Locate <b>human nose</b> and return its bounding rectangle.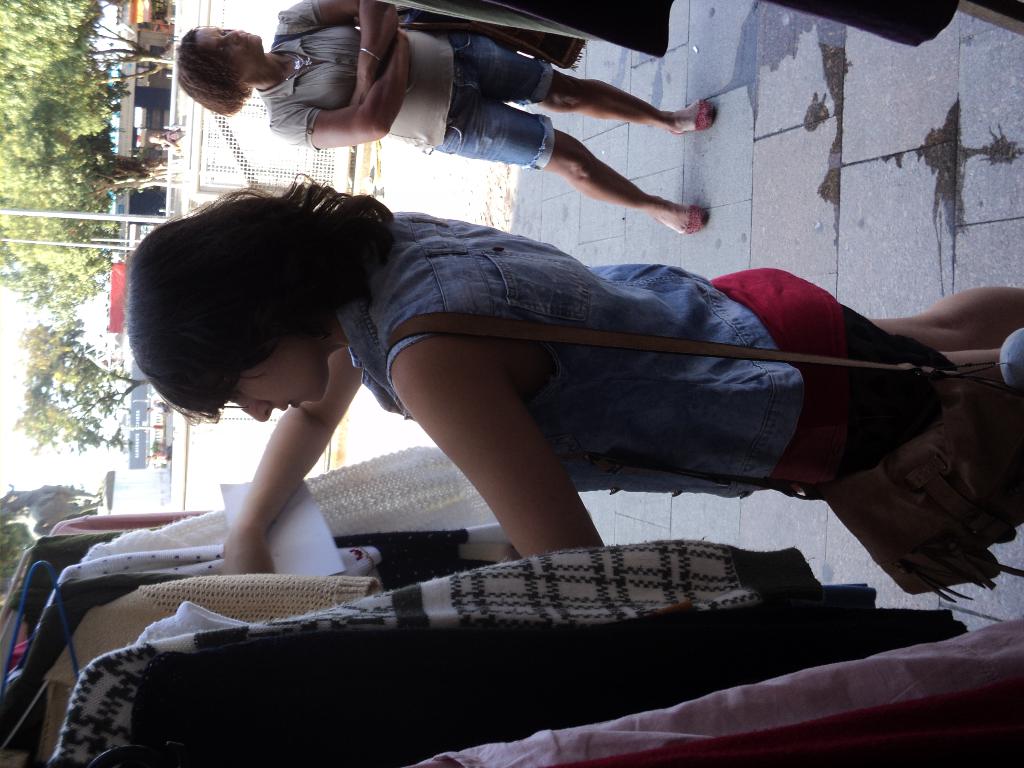
Rect(221, 30, 239, 44).
